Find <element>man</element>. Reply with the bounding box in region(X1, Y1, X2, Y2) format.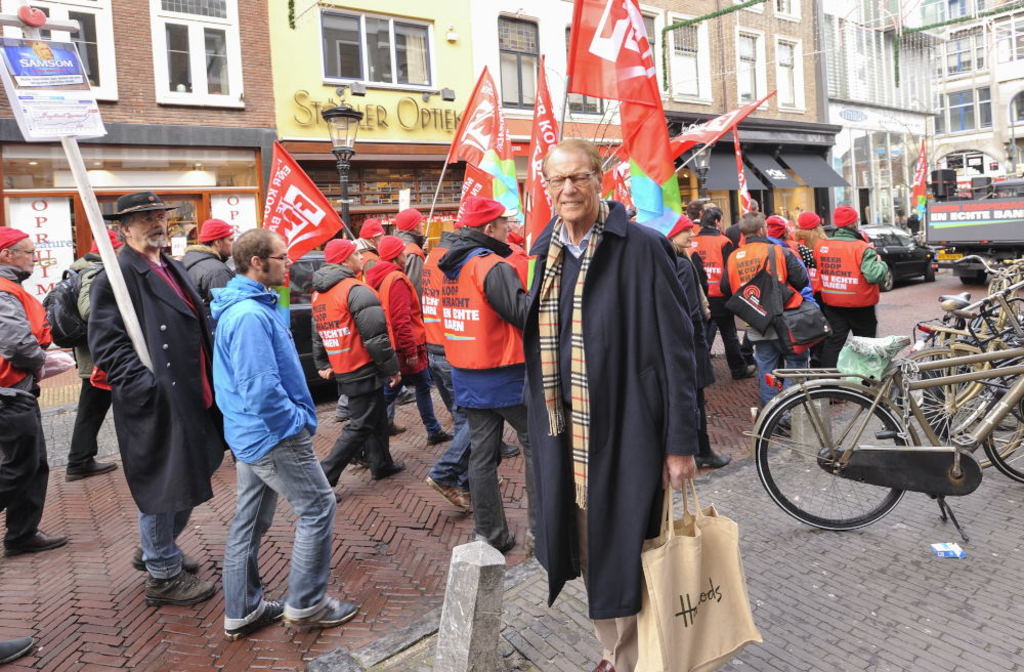
region(523, 135, 697, 671).
